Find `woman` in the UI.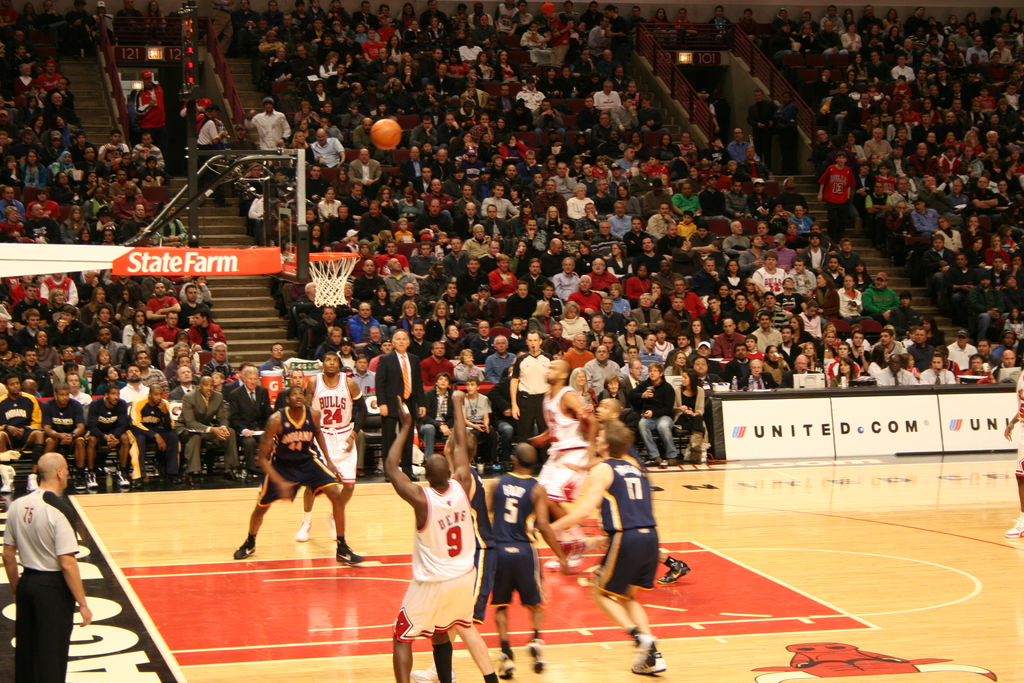
UI element at [79, 345, 120, 370].
